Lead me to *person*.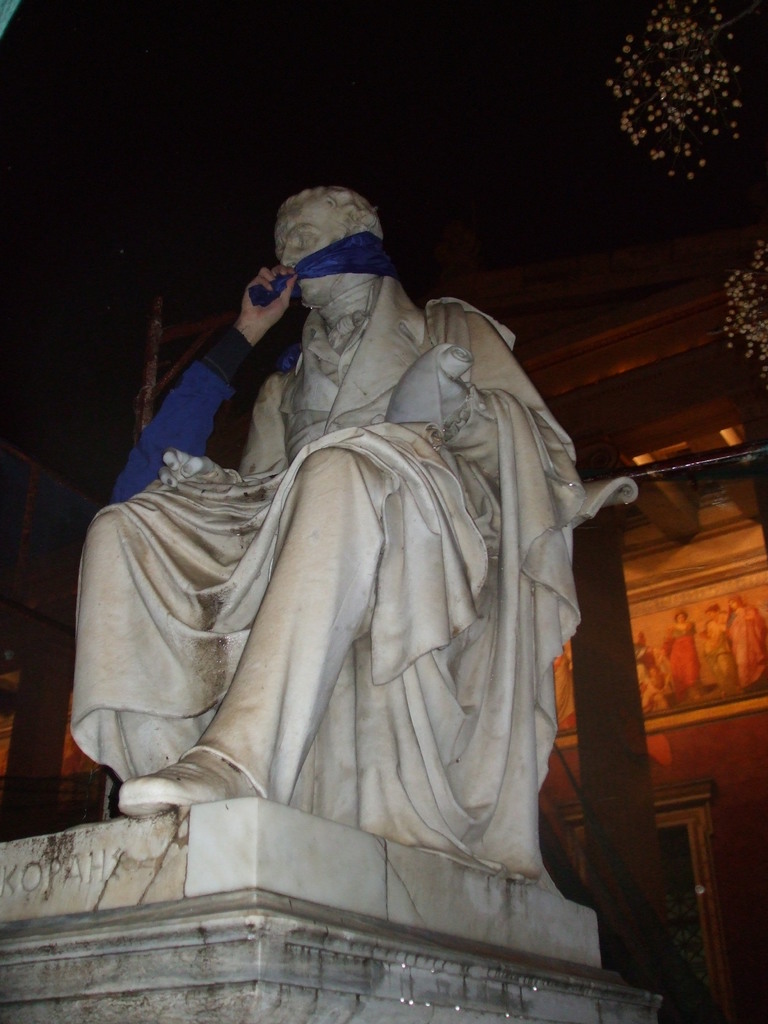
Lead to crop(57, 178, 597, 881).
